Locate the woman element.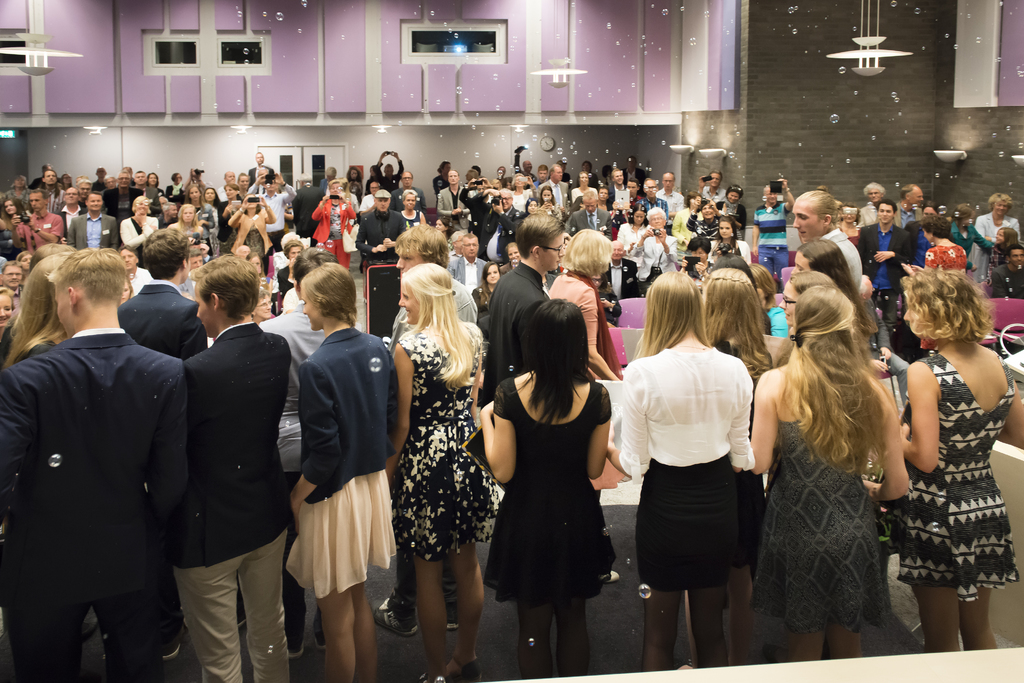
Element bbox: [202, 185, 222, 222].
